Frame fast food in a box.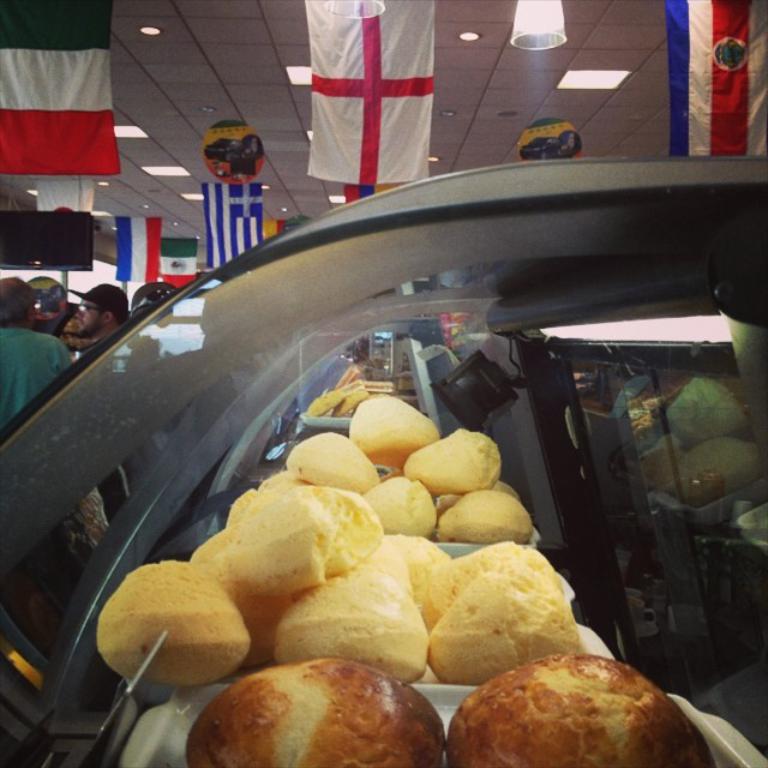
detection(181, 658, 442, 767).
